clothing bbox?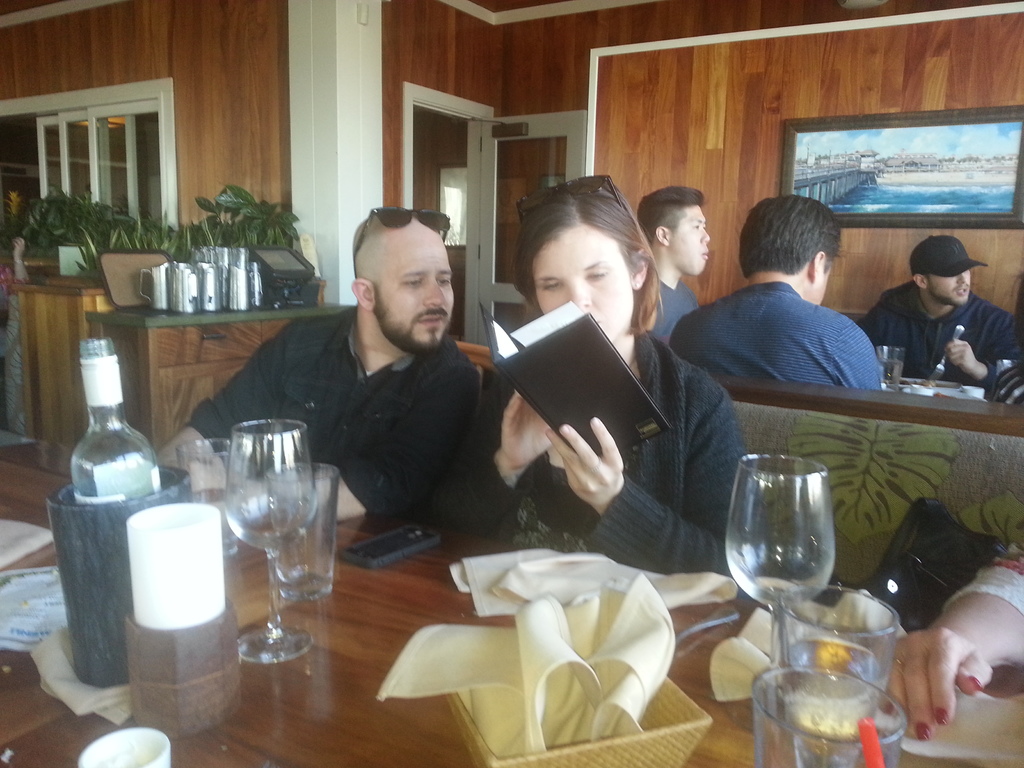
Rect(671, 285, 881, 389)
